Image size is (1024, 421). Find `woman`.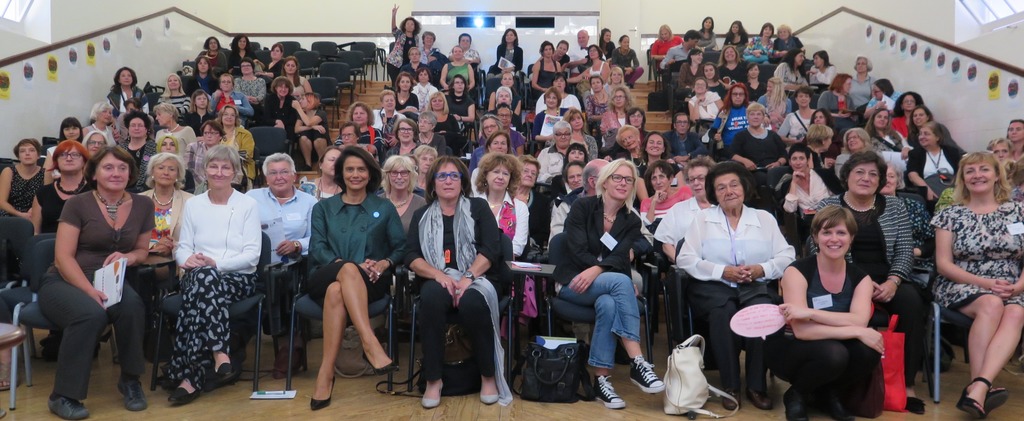
x1=527, y1=84, x2=566, y2=150.
